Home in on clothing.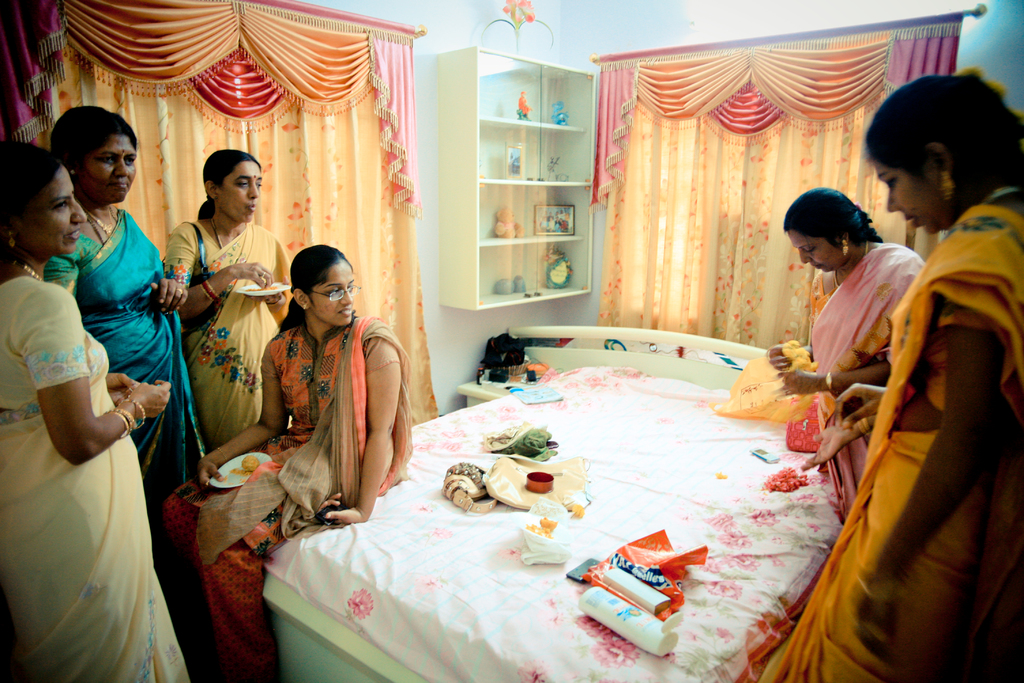
Homed in at 158, 314, 420, 682.
